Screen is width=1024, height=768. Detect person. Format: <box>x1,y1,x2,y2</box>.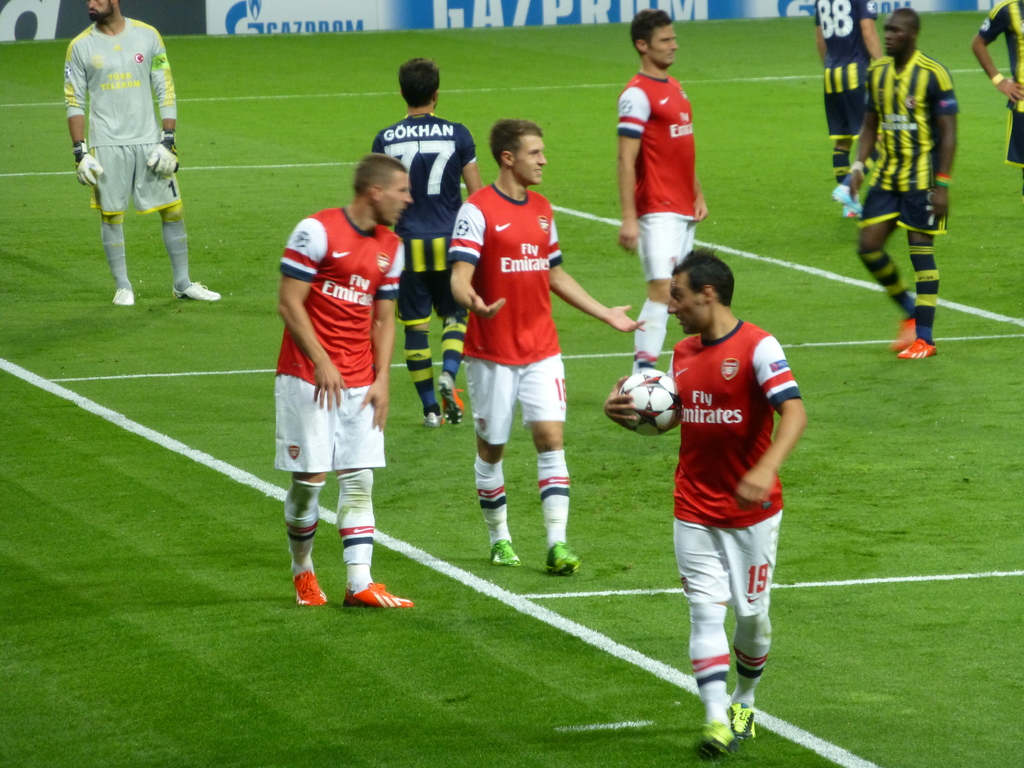
<box>838,3,963,364</box>.
